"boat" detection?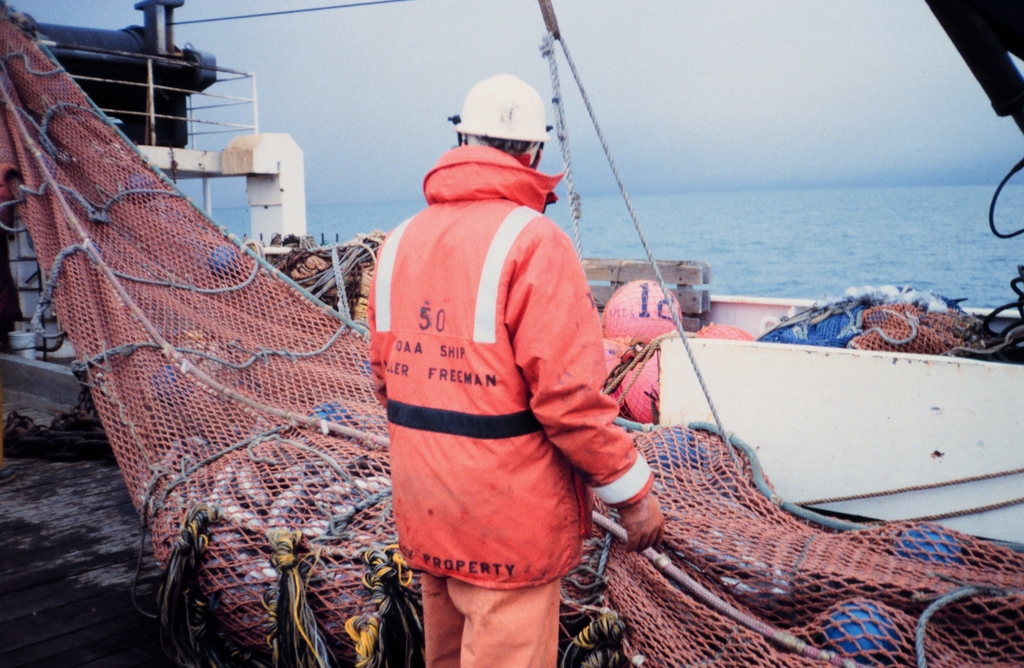
<bbox>11, 0, 1021, 667</bbox>
